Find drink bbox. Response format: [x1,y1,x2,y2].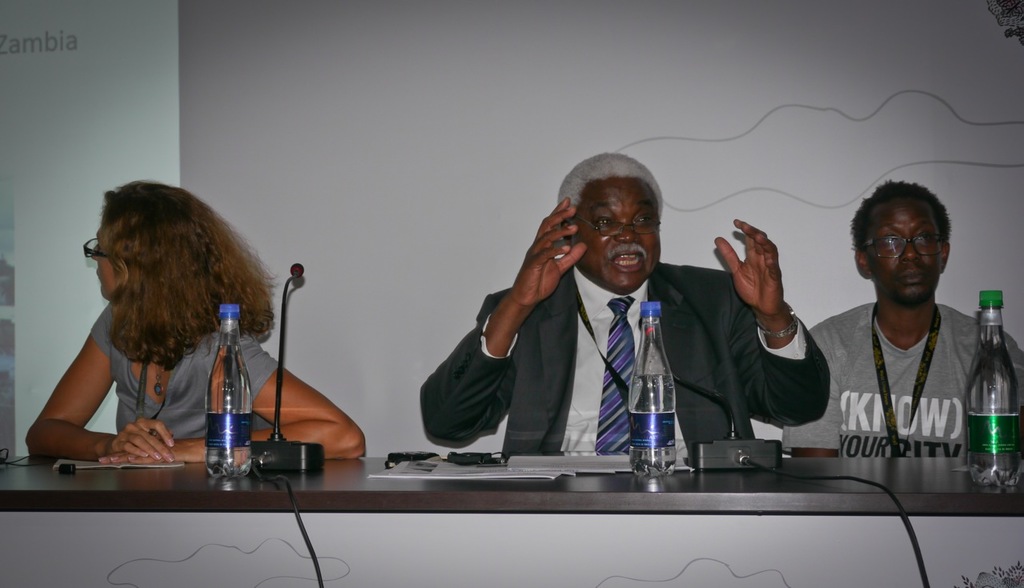
[963,290,1022,485].
